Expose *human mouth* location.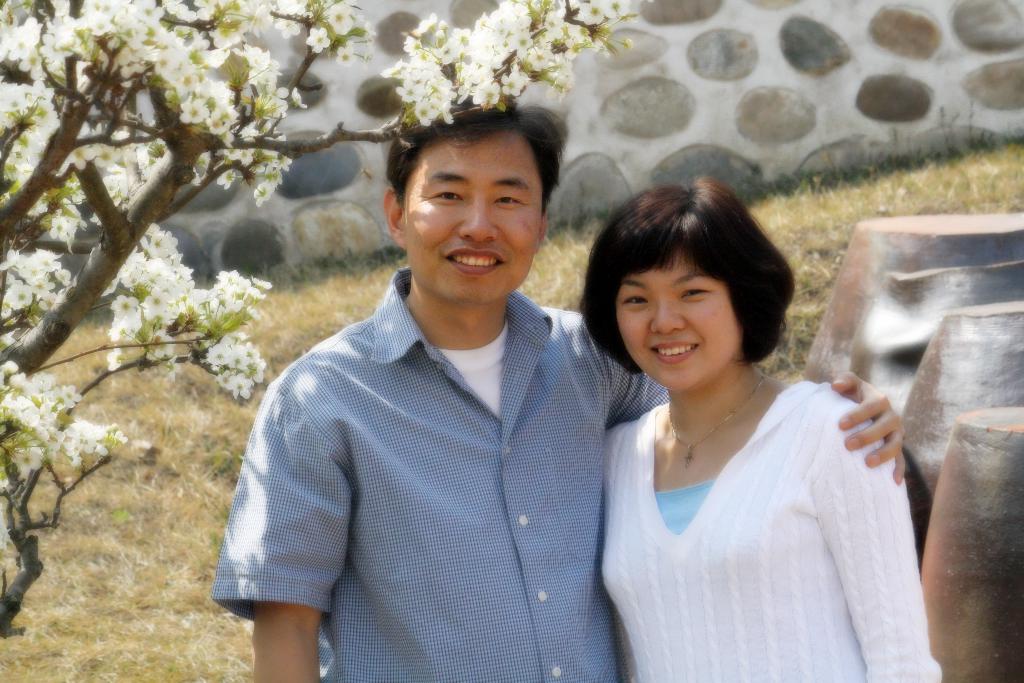
Exposed at select_region(444, 247, 500, 276).
